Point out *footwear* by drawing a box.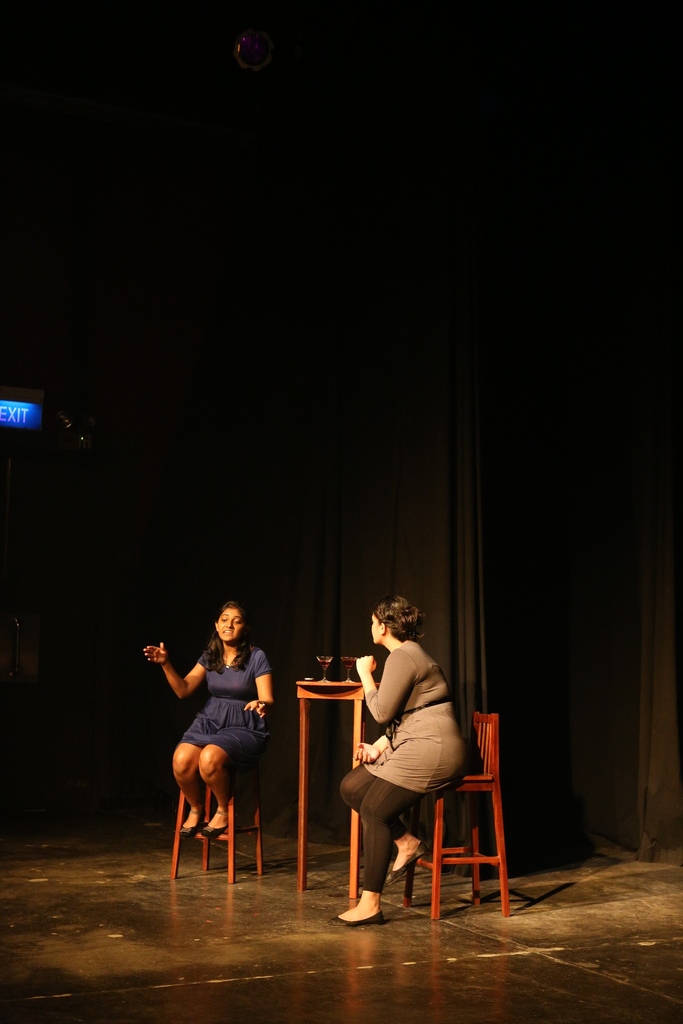
region(387, 841, 422, 881).
